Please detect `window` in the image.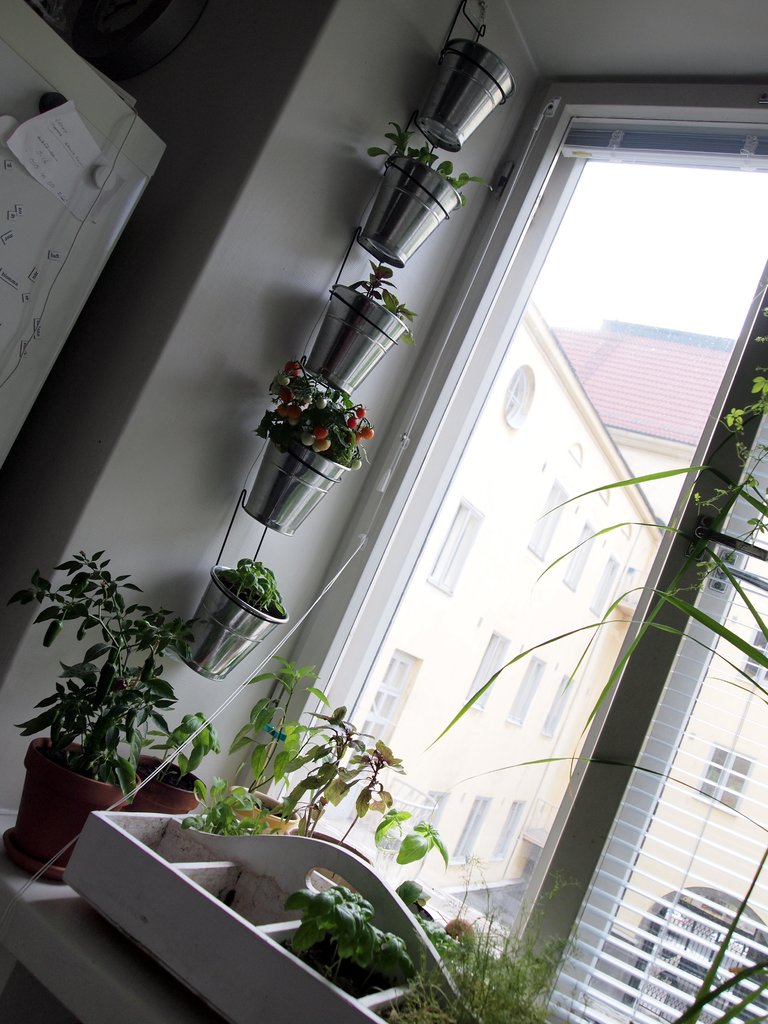
488,798,525,858.
